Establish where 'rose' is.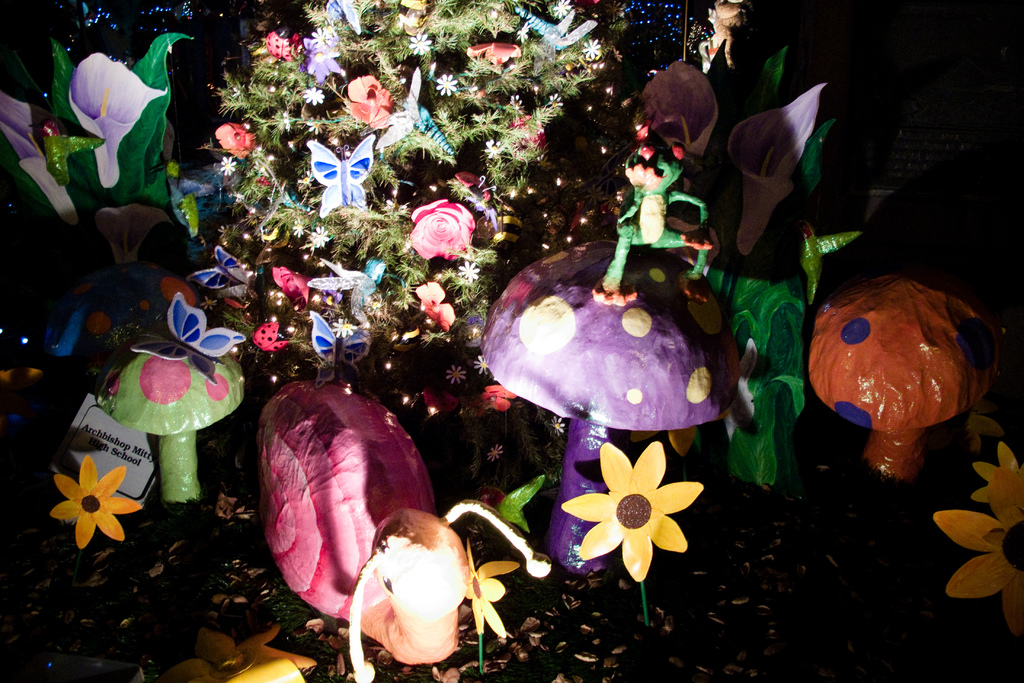
Established at (x1=413, y1=282, x2=456, y2=332).
